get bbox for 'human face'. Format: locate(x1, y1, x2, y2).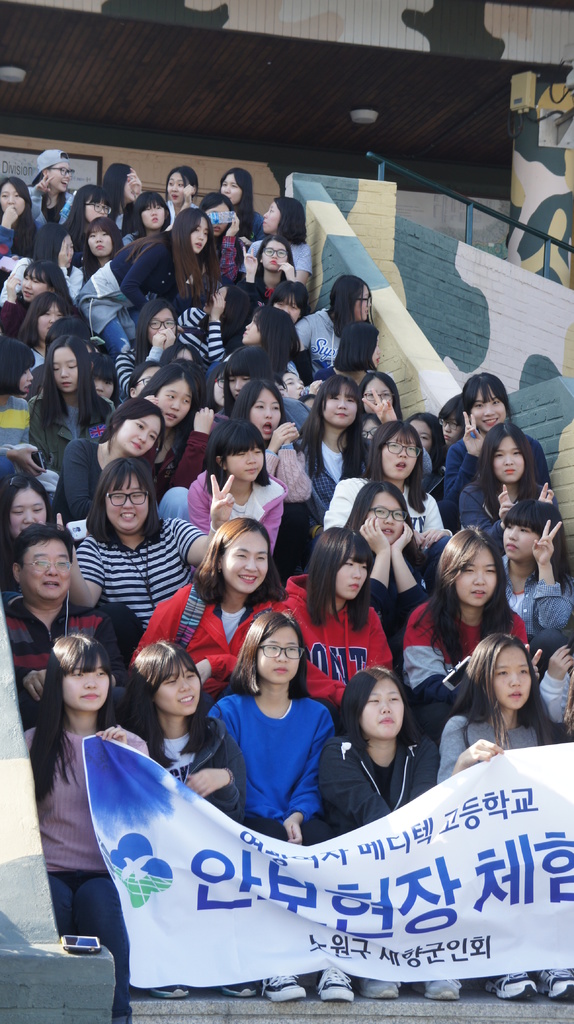
locate(188, 214, 209, 251).
